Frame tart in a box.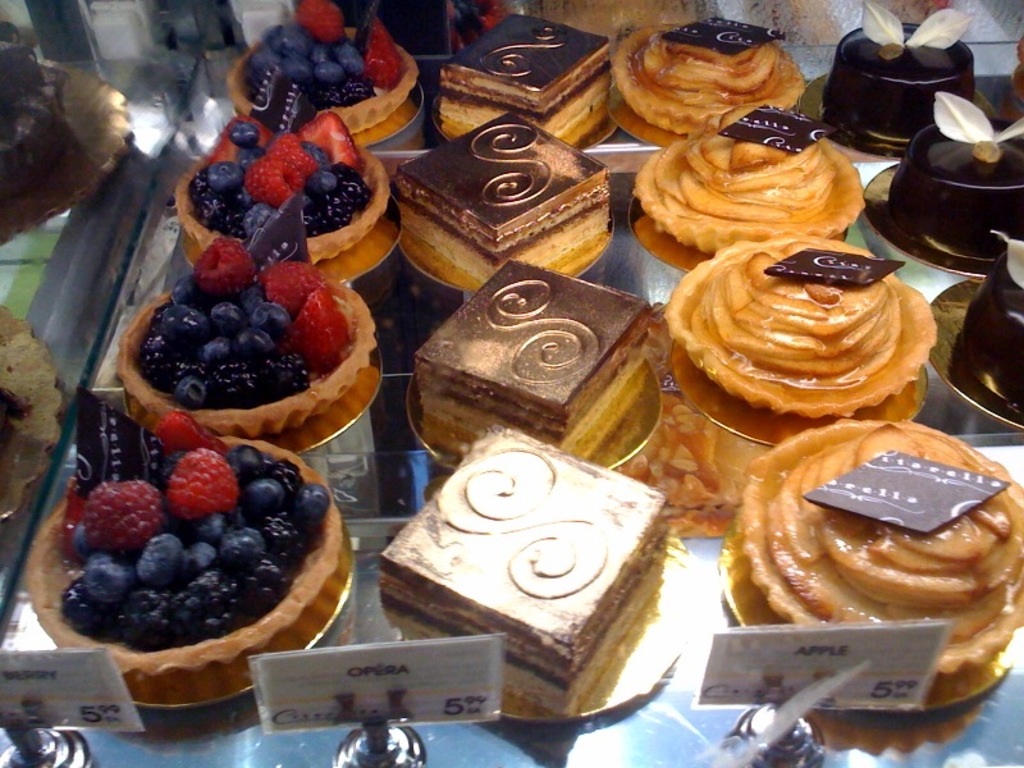
detection(888, 90, 1020, 250).
